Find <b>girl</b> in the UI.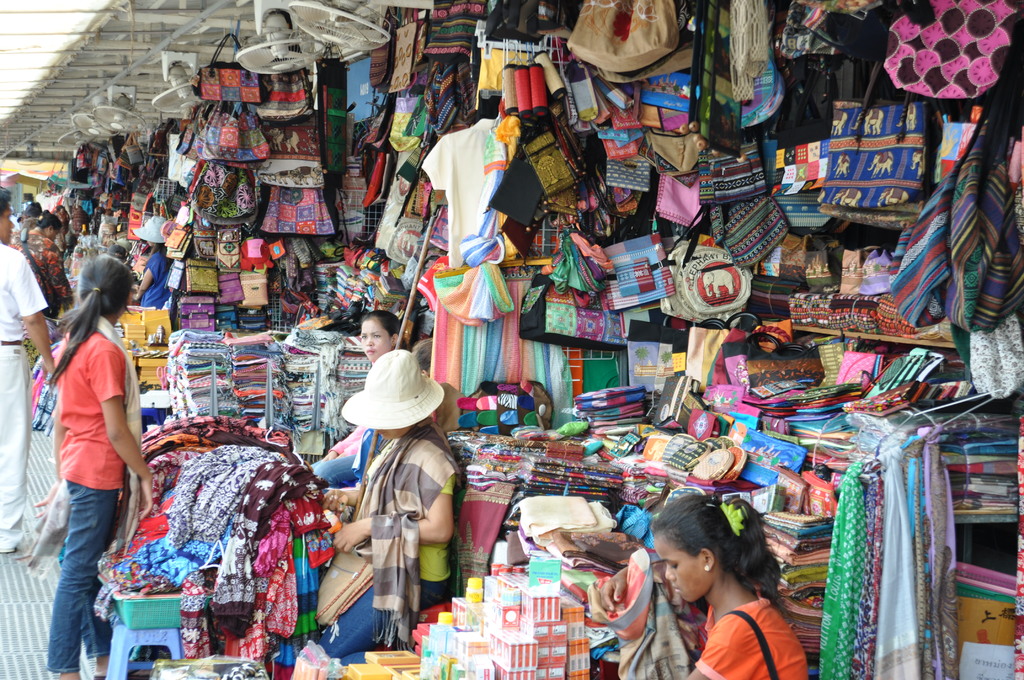
UI element at {"left": 42, "top": 250, "right": 155, "bottom": 679}.
